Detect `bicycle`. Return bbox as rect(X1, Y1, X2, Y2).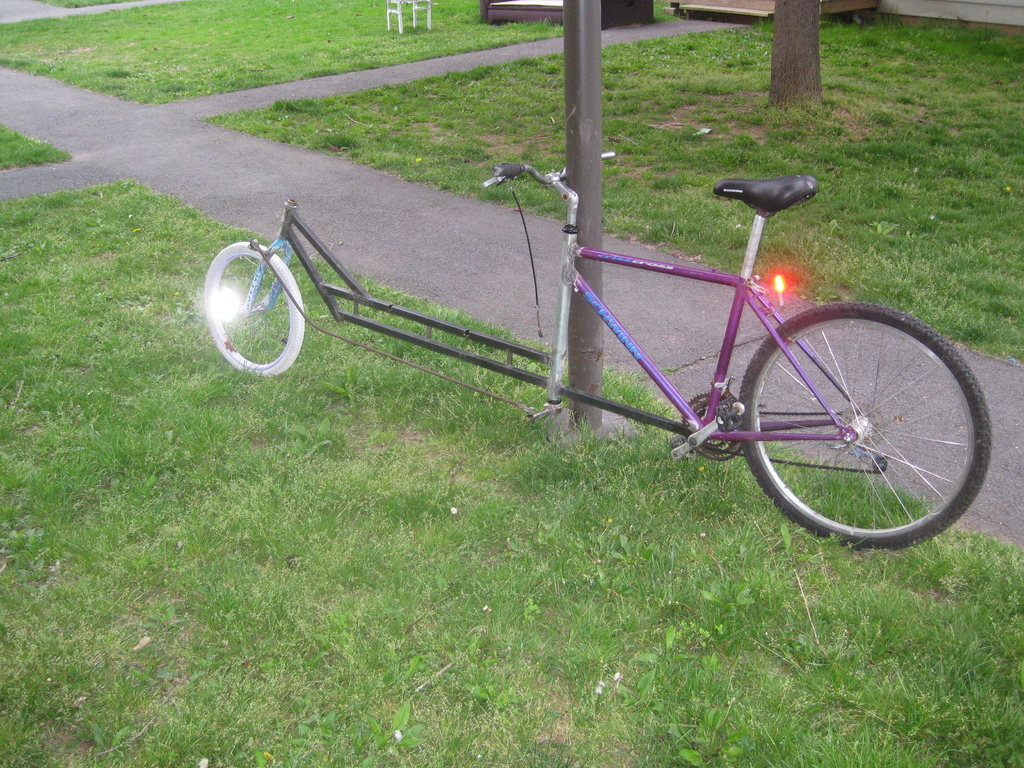
rect(196, 148, 973, 566).
